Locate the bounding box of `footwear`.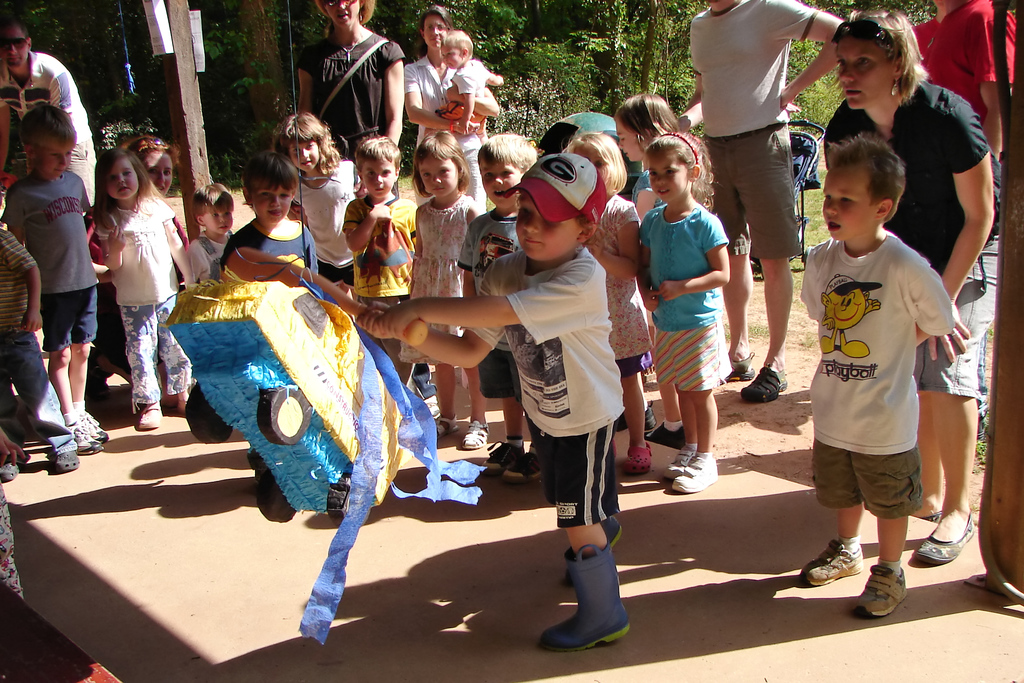
Bounding box: bbox(134, 400, 161, 434).
